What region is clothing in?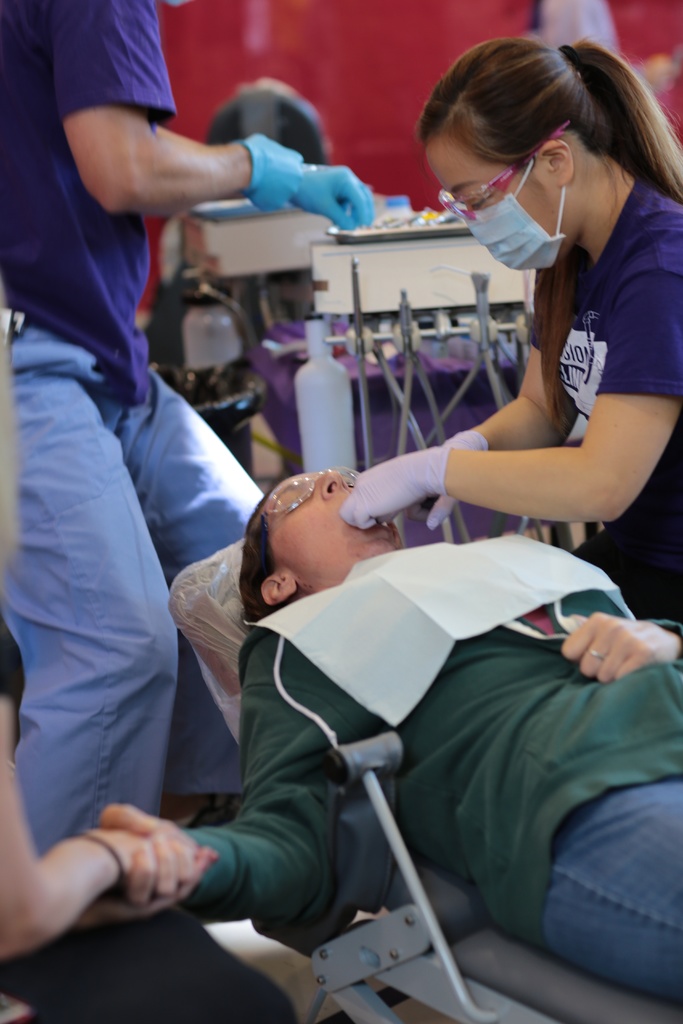
(left=148, top=506, right=647, bottom=995).
